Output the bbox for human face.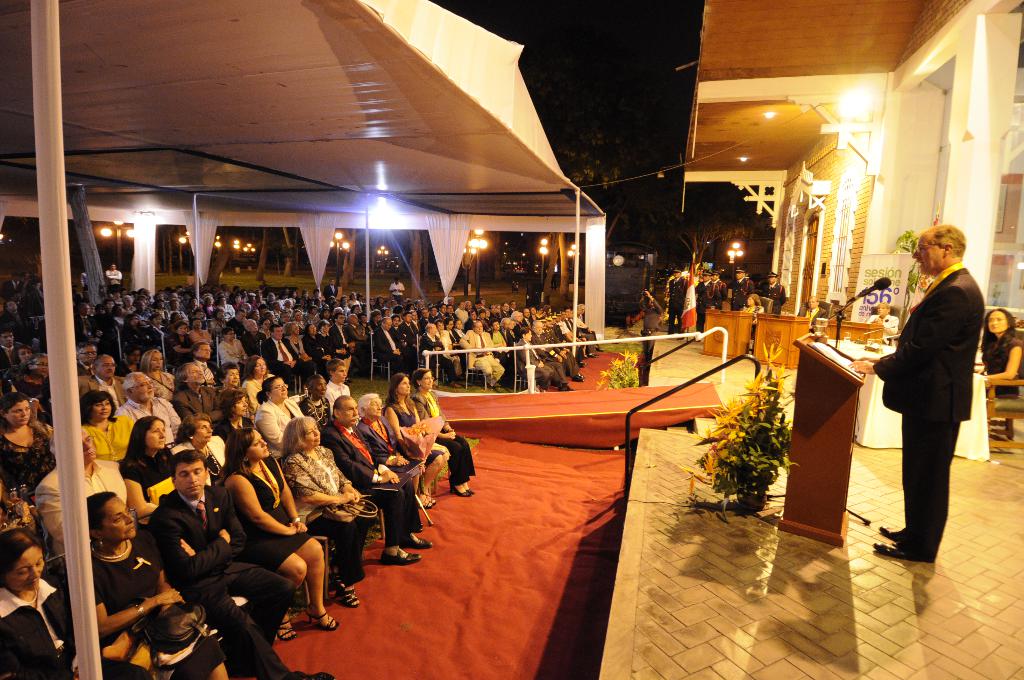
[502, 320, 508, 330].
